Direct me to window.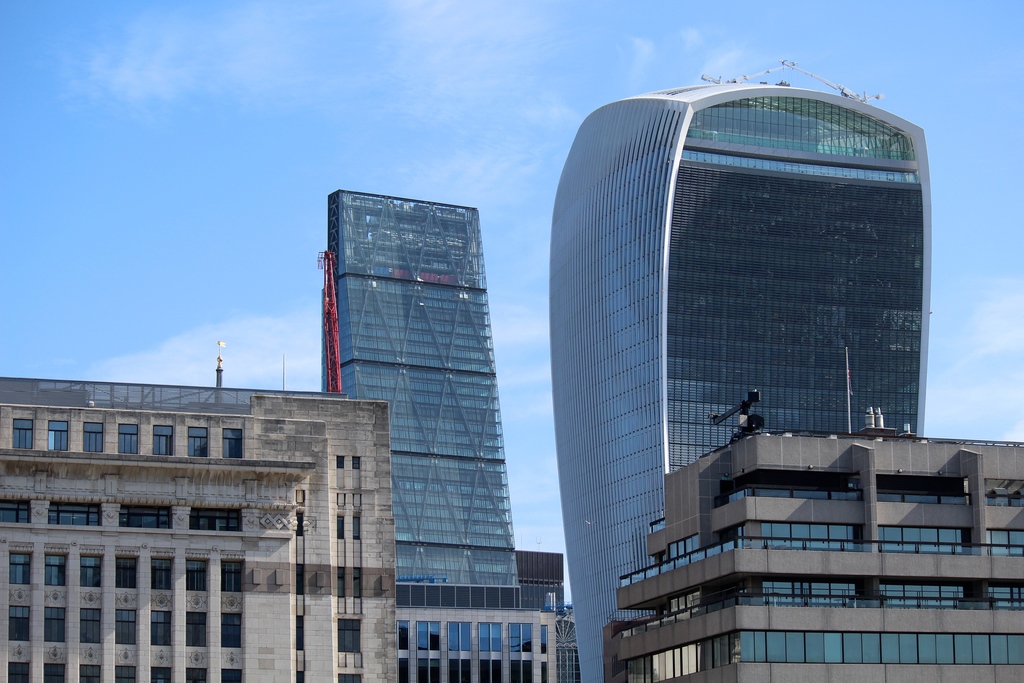
Direction: bbox(339, 566, 358, 598).
